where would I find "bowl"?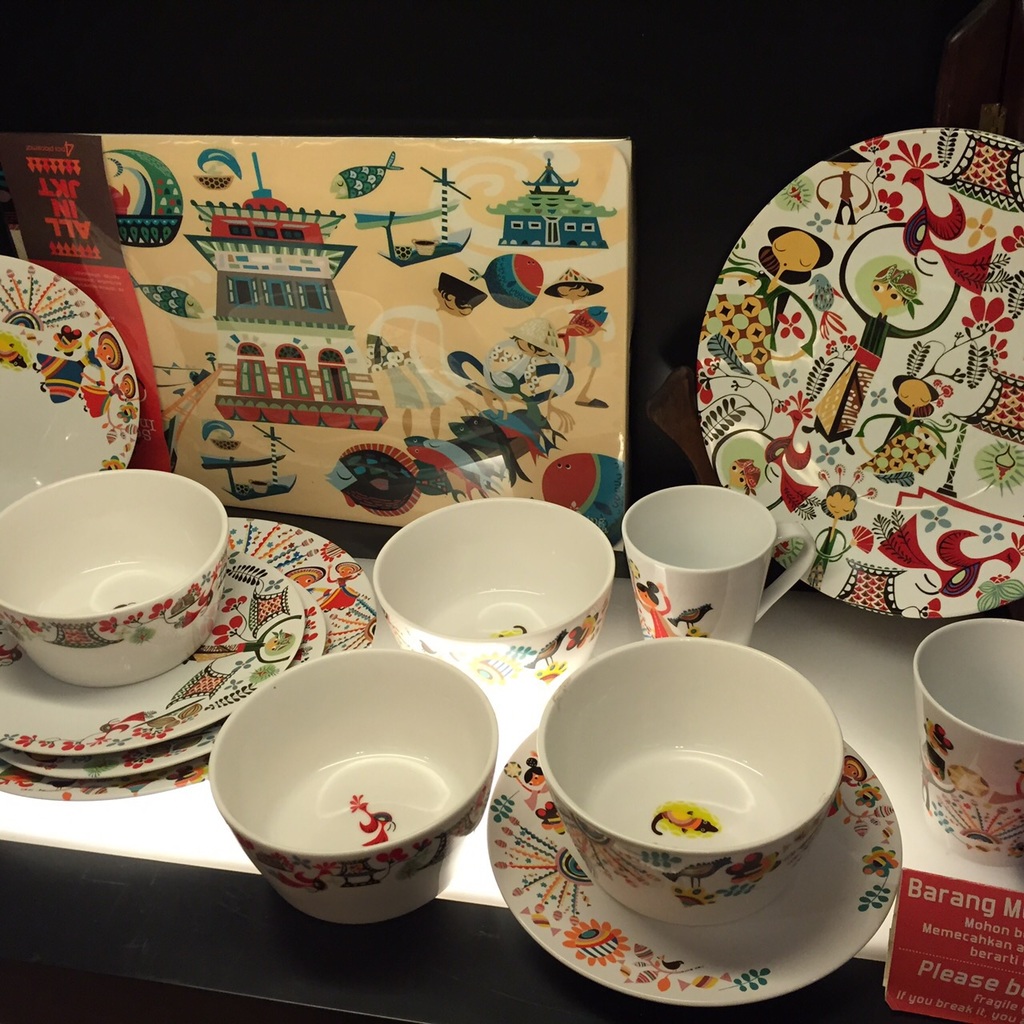
At bbox=(0, 470, 227, 691).
